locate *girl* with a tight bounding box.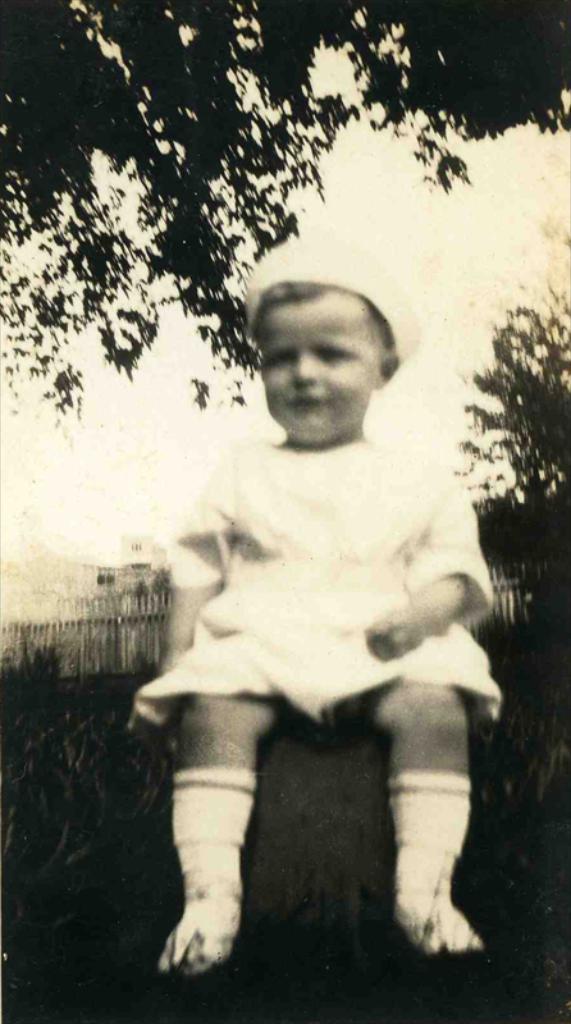
{"x1": 133, "y1": 234, "x2": 502, "y2": 974}.
